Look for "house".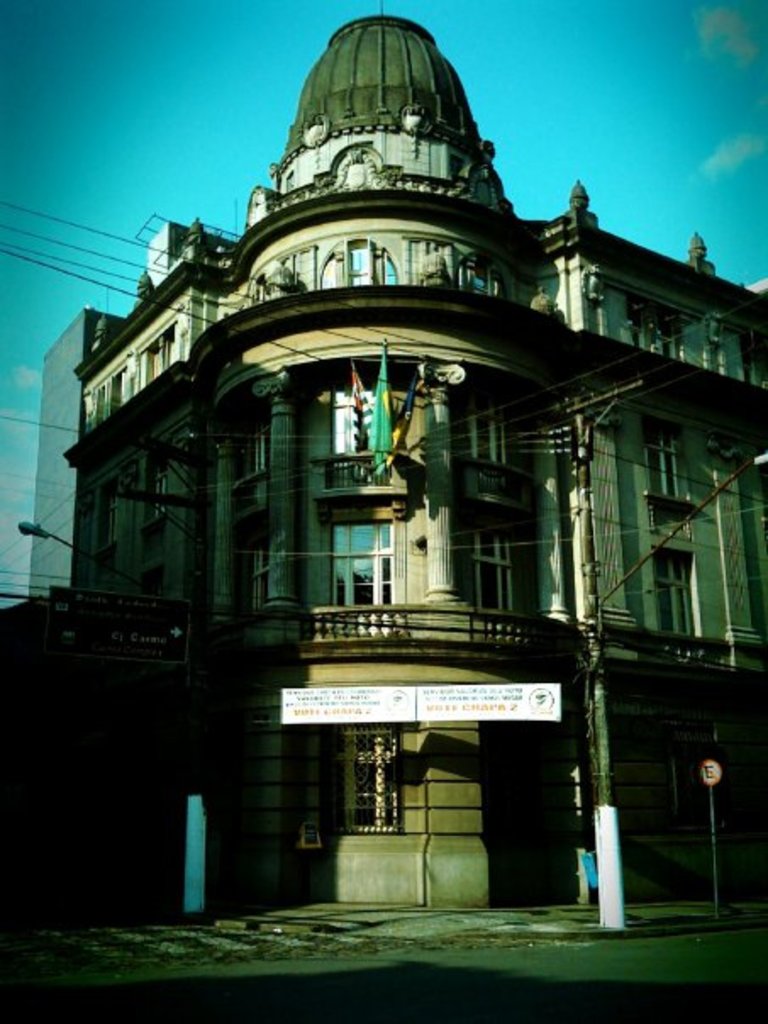
Found: <region>0, 5, 766, 907</region>.
